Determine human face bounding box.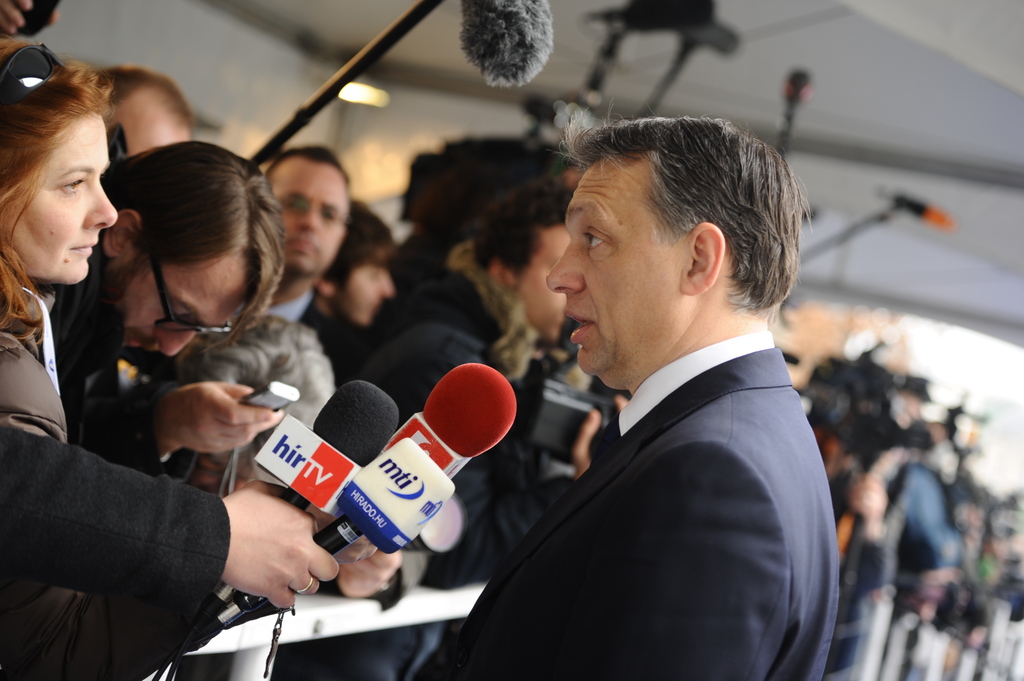
Determined: region(106, 247, 256, 371).
